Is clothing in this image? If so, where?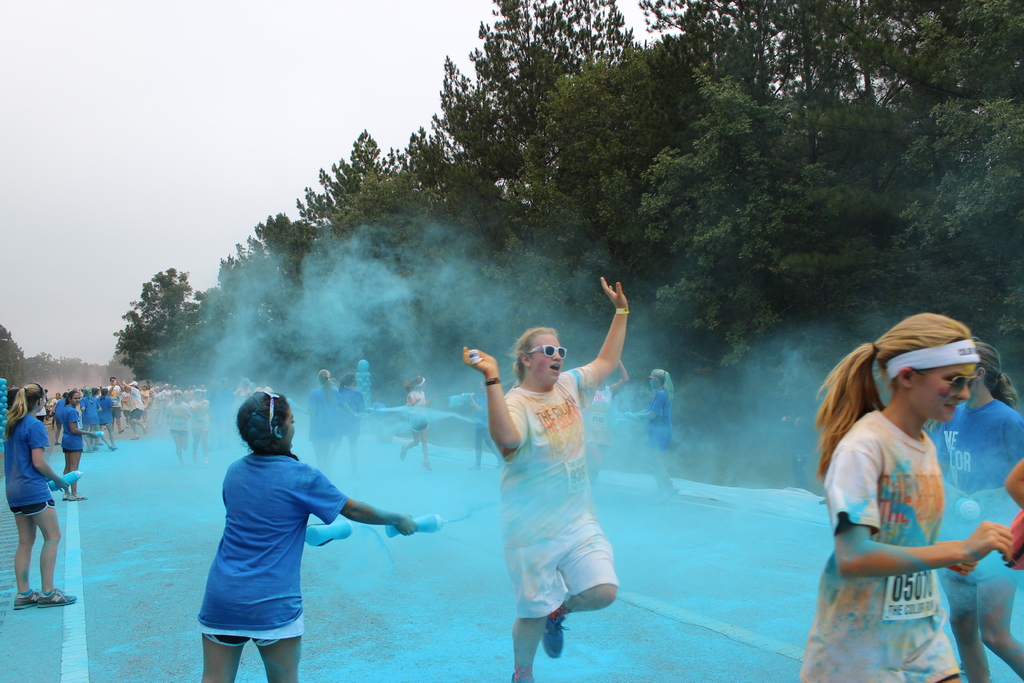
Yes, at [left=638, top=388, right=675, bottom=450].
